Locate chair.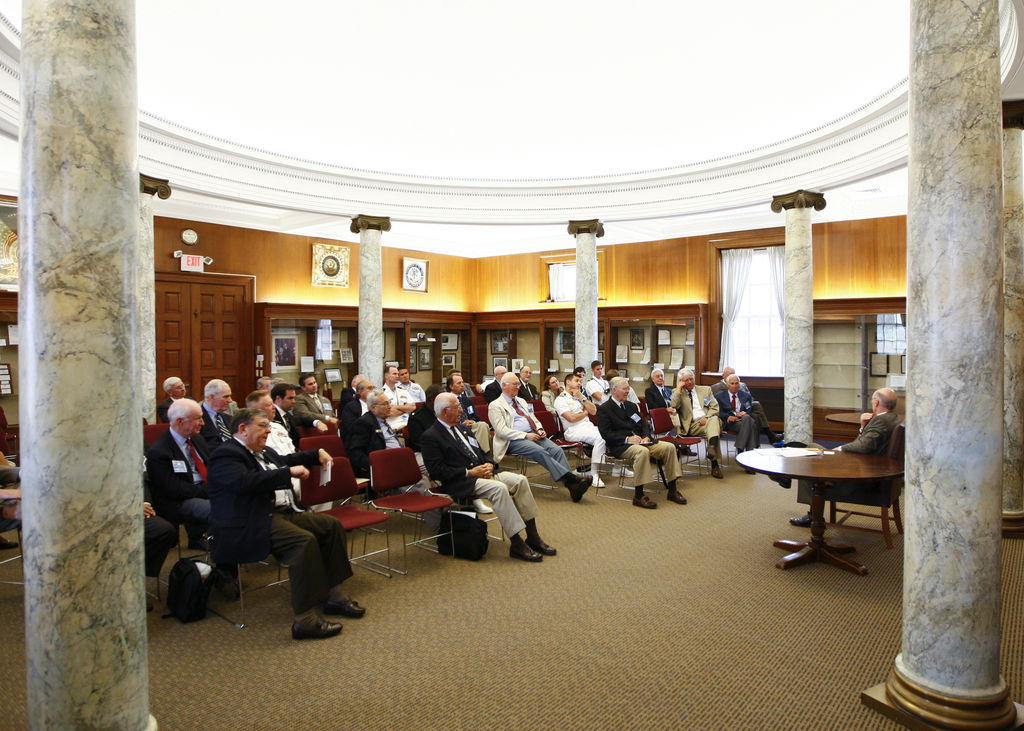
Bounding box: box(365, 447, 456, 576).
